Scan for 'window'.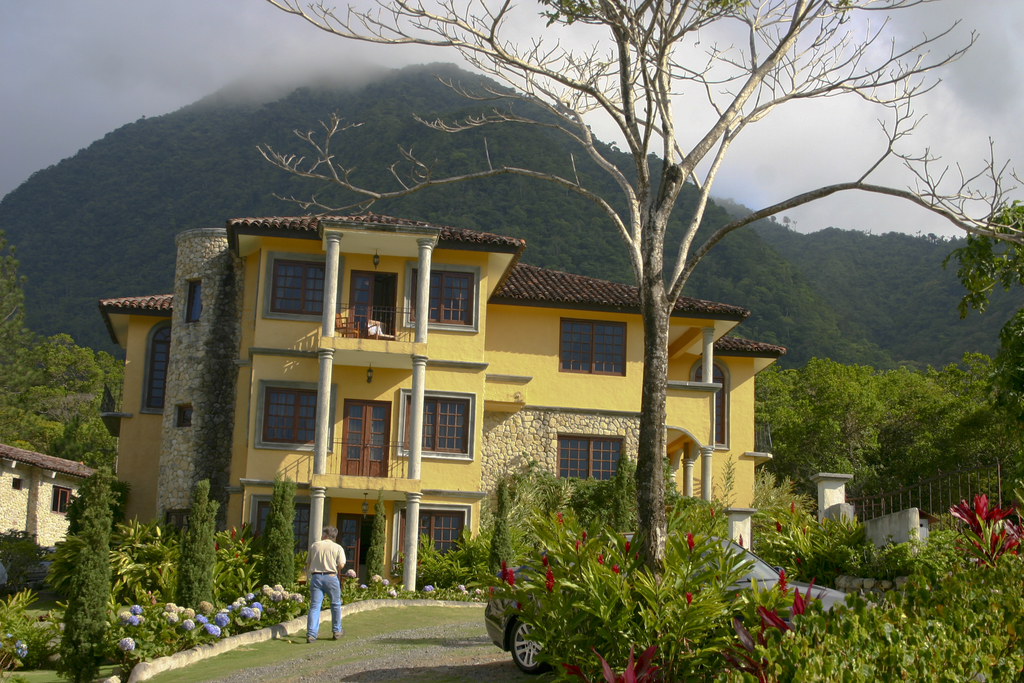
Scan result: bbox=[48, 488, 72, 511].
